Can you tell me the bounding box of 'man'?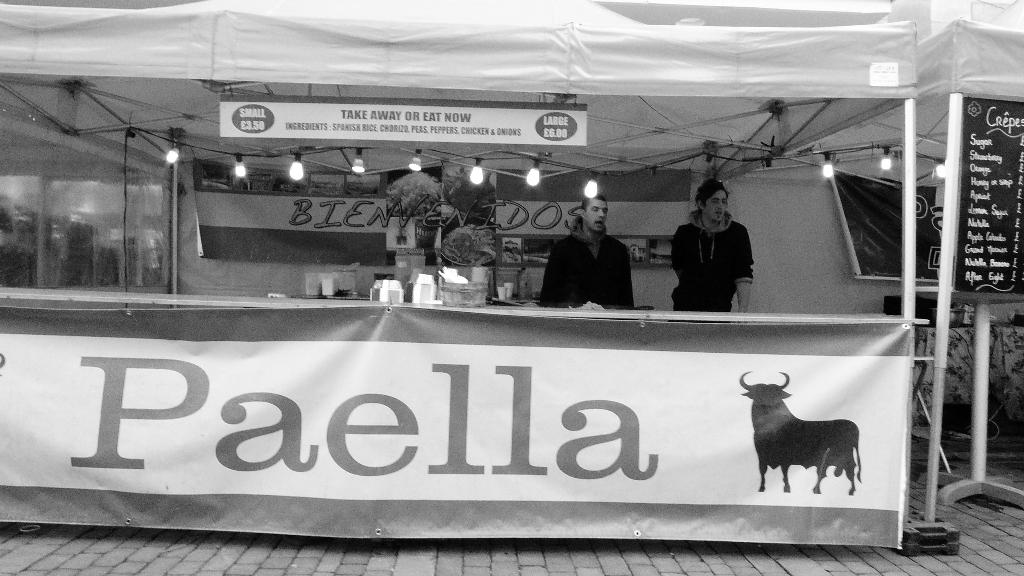
<box>536,180,635,310</box>.
